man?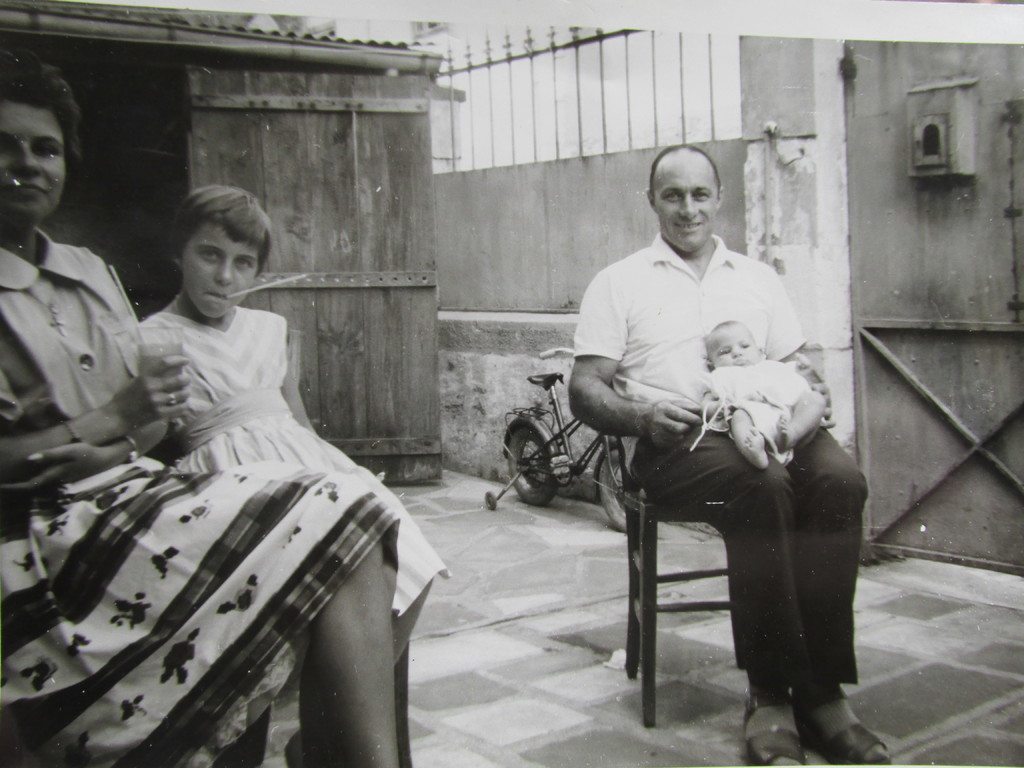
Rect(554, 158, 847, 732)
